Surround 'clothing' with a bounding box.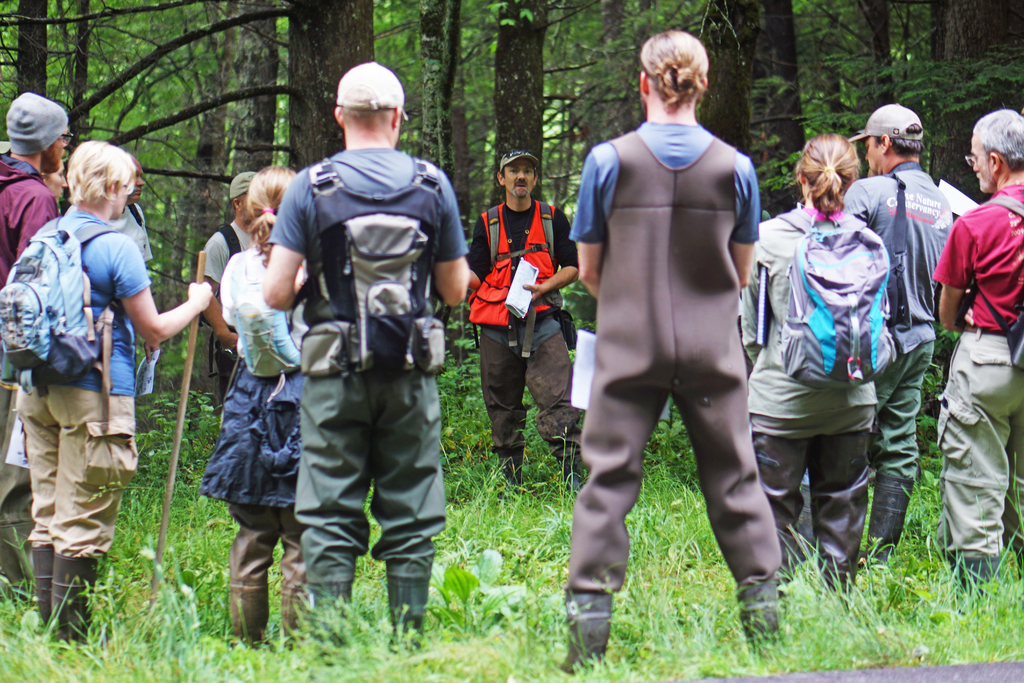
(left=268, top=144, right=467, bottom=657).
